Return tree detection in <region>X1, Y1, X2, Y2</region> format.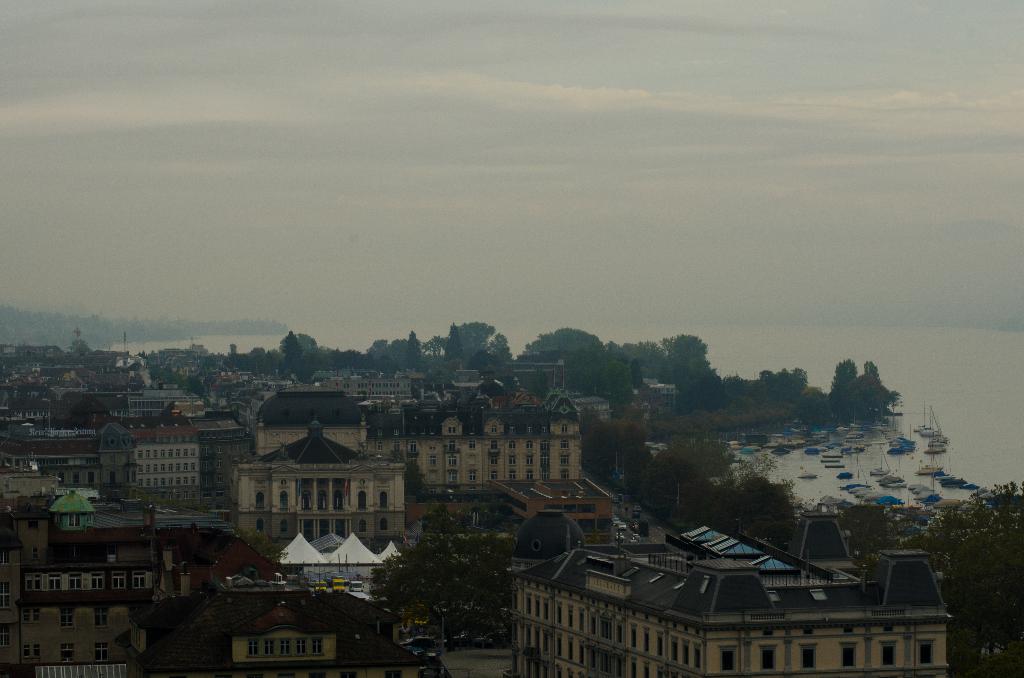
<region>358, 504, 519, 642</region>.
